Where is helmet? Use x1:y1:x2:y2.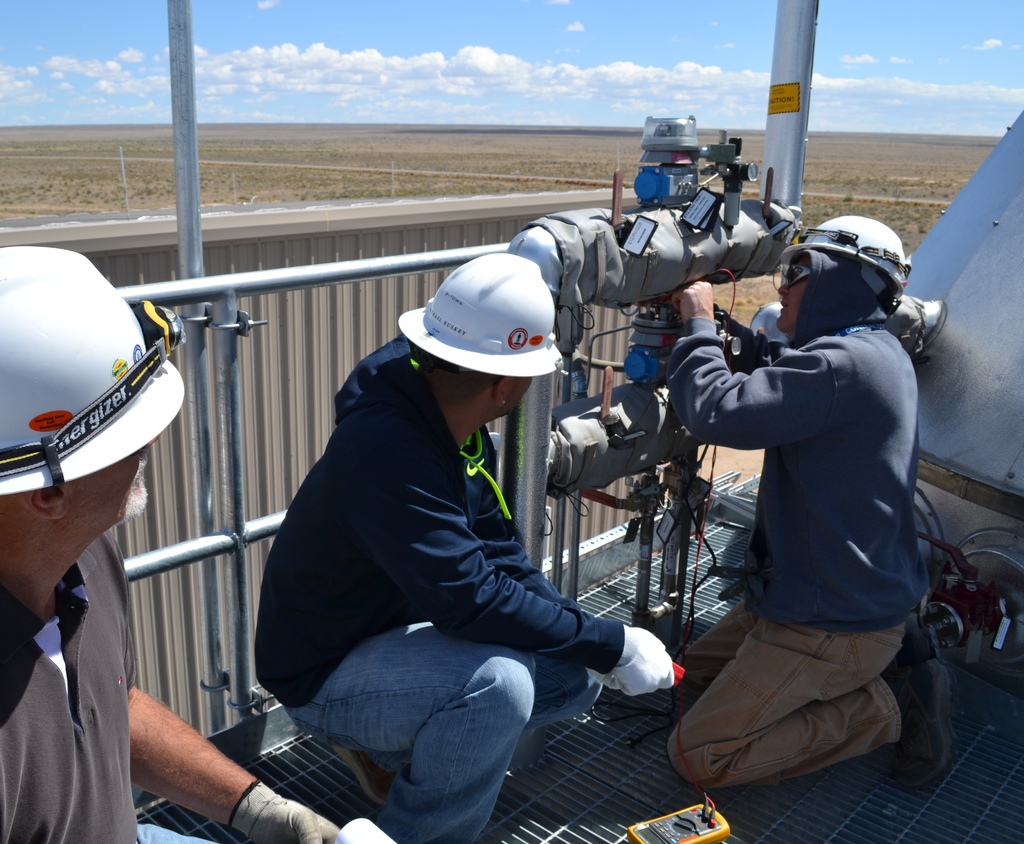
779:213:907:300.
